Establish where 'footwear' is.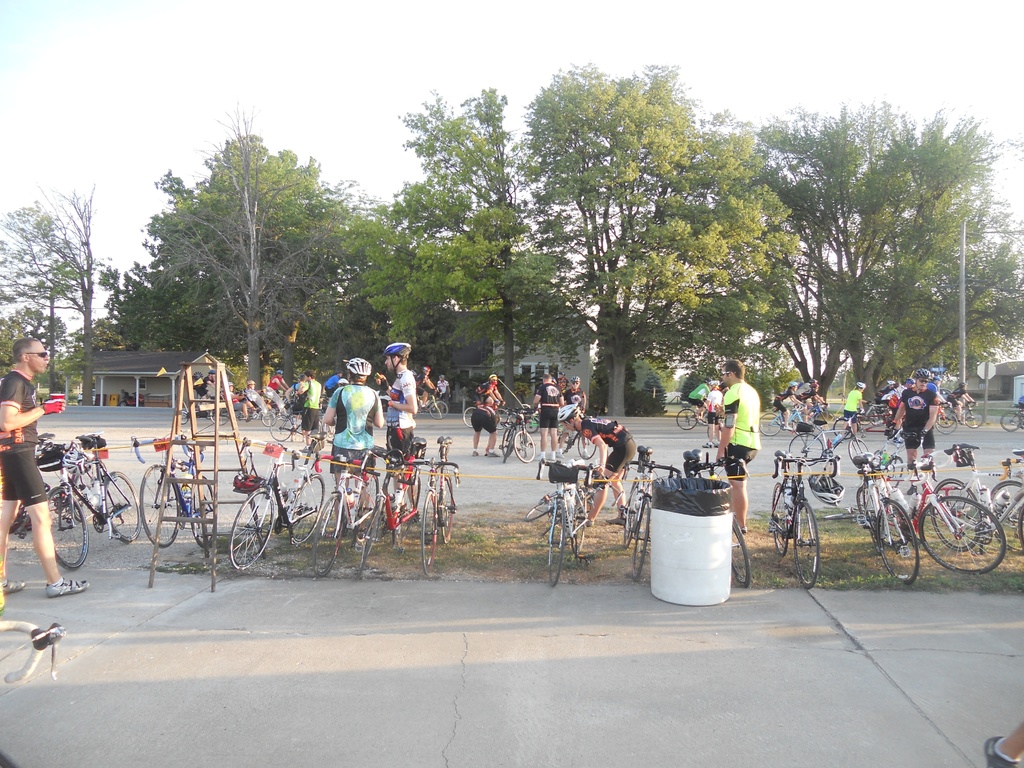
Established at <bbox>380, 495, 397, 516</bbox>.
